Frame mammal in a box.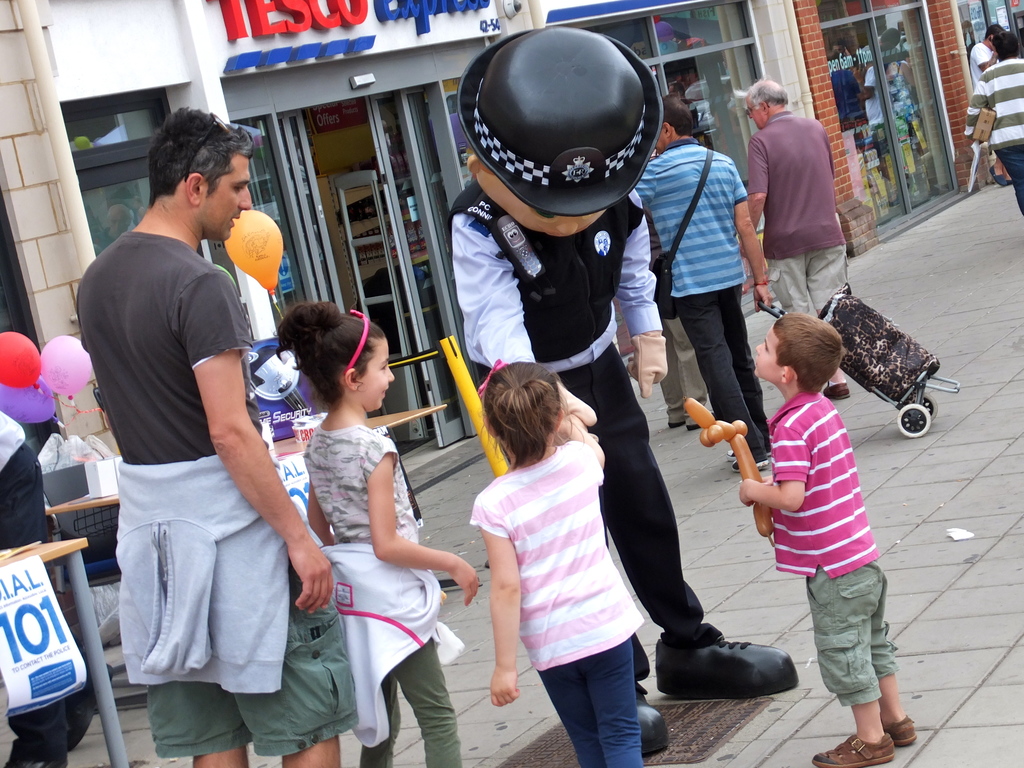
(x1=966, y1=33, x2=1023, y2=216).
